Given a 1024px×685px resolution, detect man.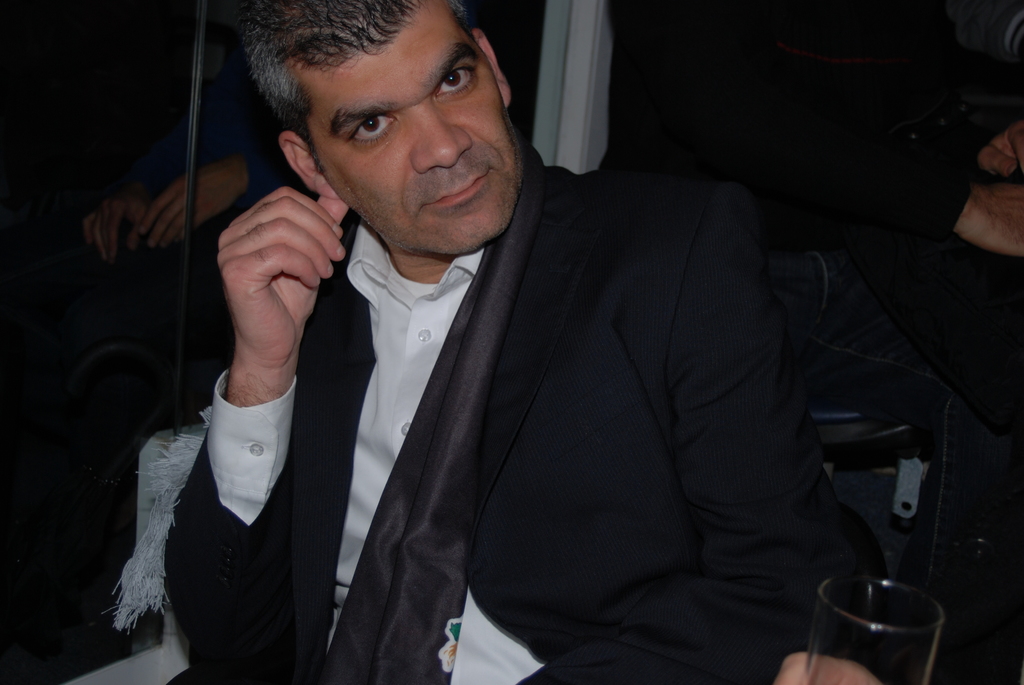
Rect(161, 4, 852, 684).
